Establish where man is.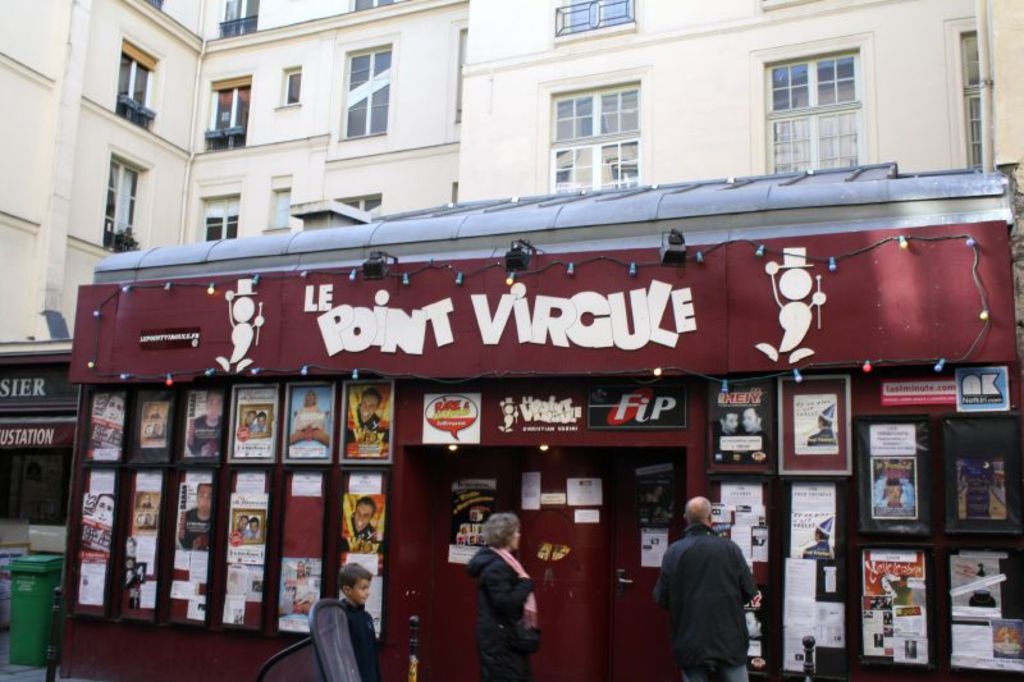
Established at [left=90, top=393, right=127, bottom=449].
